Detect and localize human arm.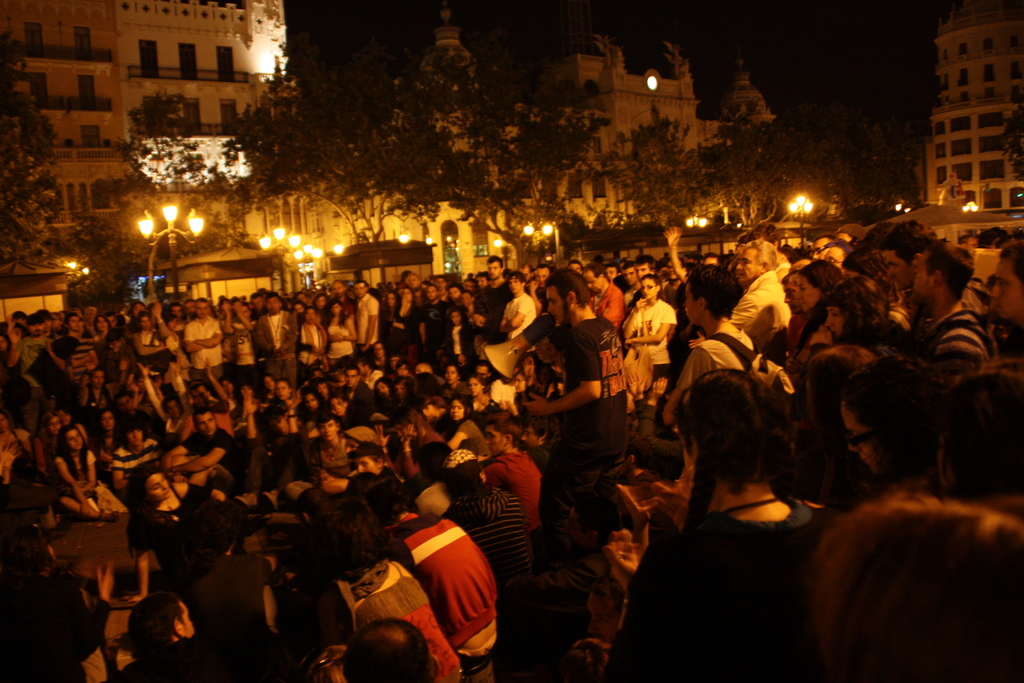
Localized at 186 322 203 354.
